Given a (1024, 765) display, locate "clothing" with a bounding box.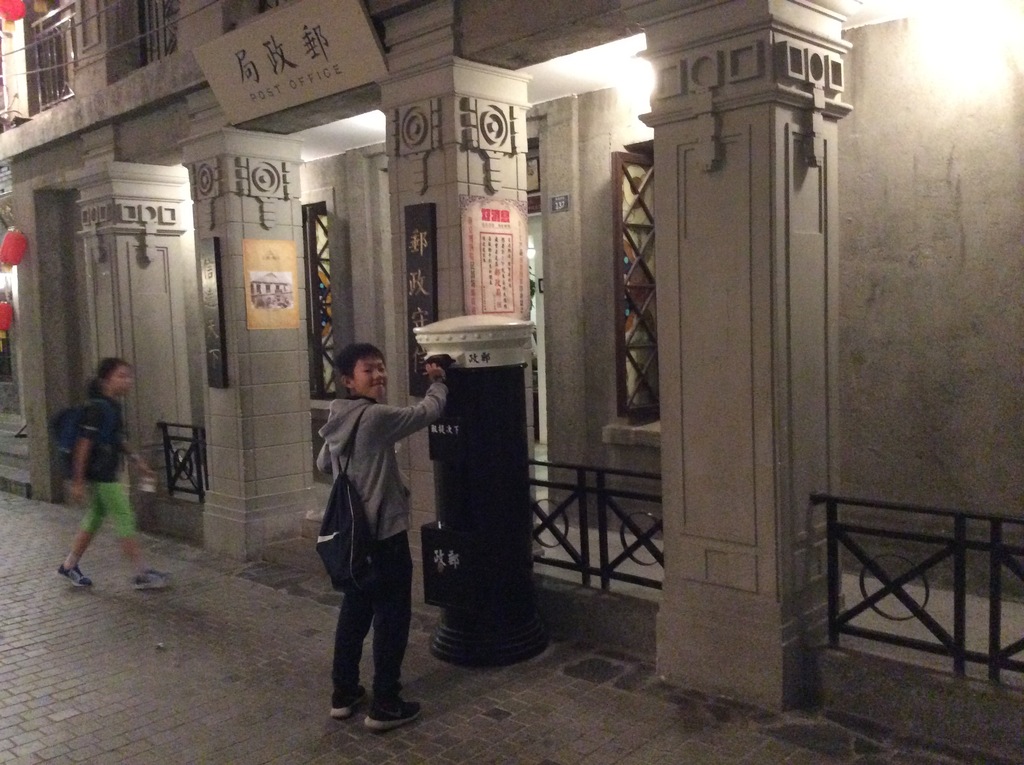
Located: <region>71, 384, 137, 541</region>.
